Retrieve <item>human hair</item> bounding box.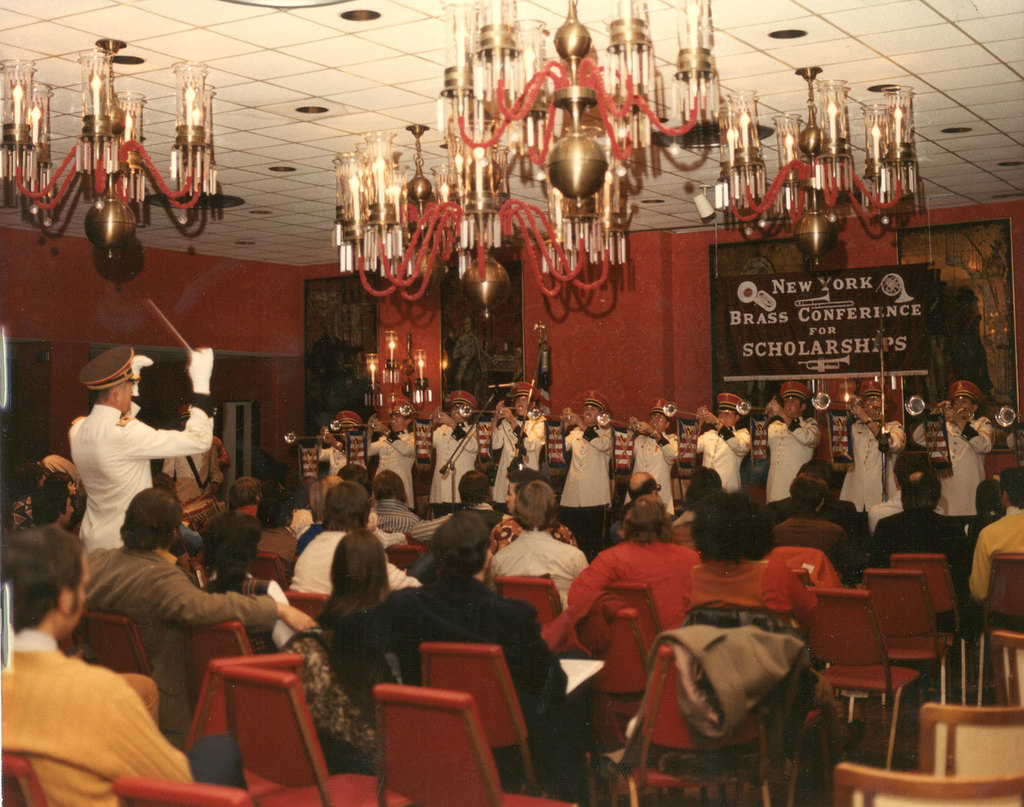
Bounding box: <region>428, 512, 493, 579</region>.
